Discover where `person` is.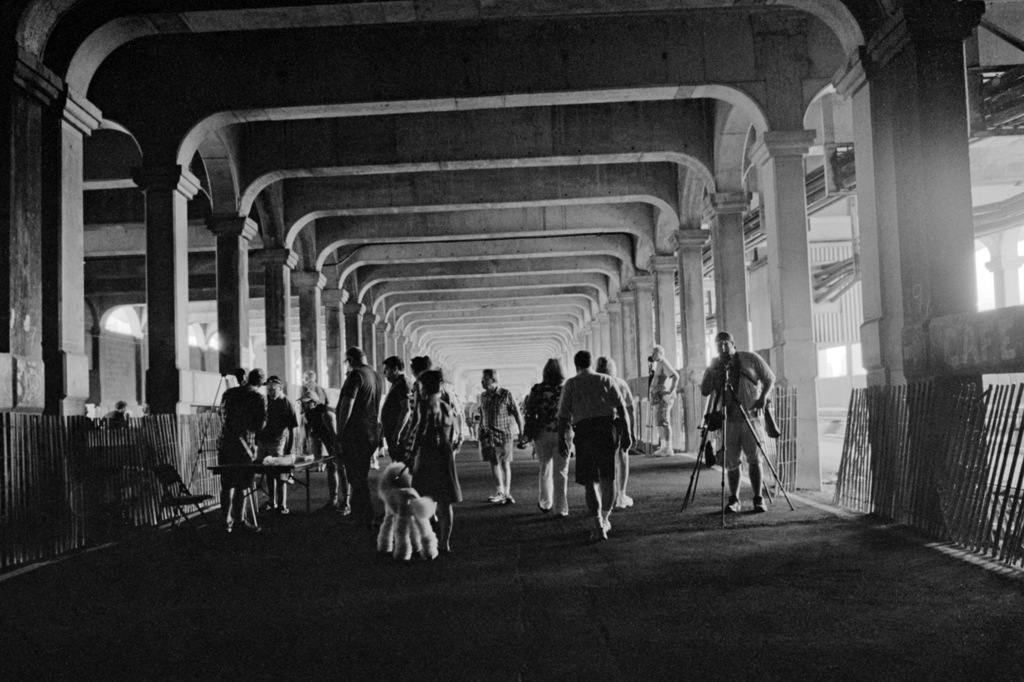
Discovered at Rect(556, 351, 632, 541).
